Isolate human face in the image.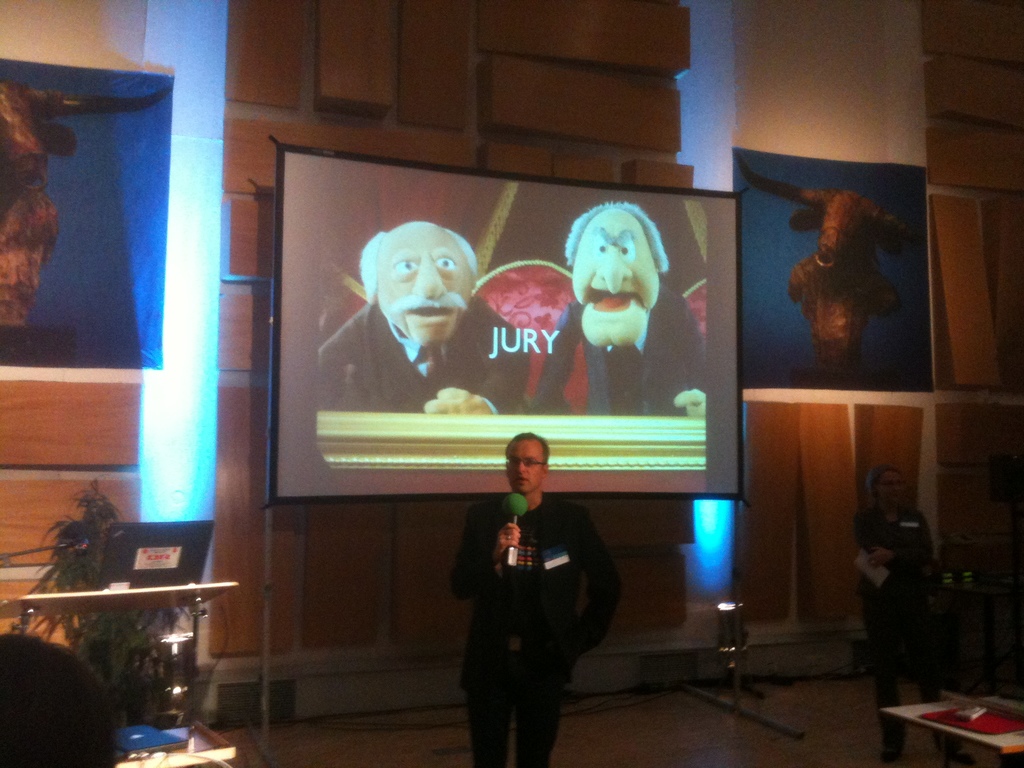
Isolated region: box=[501, 437, 545, 488].
